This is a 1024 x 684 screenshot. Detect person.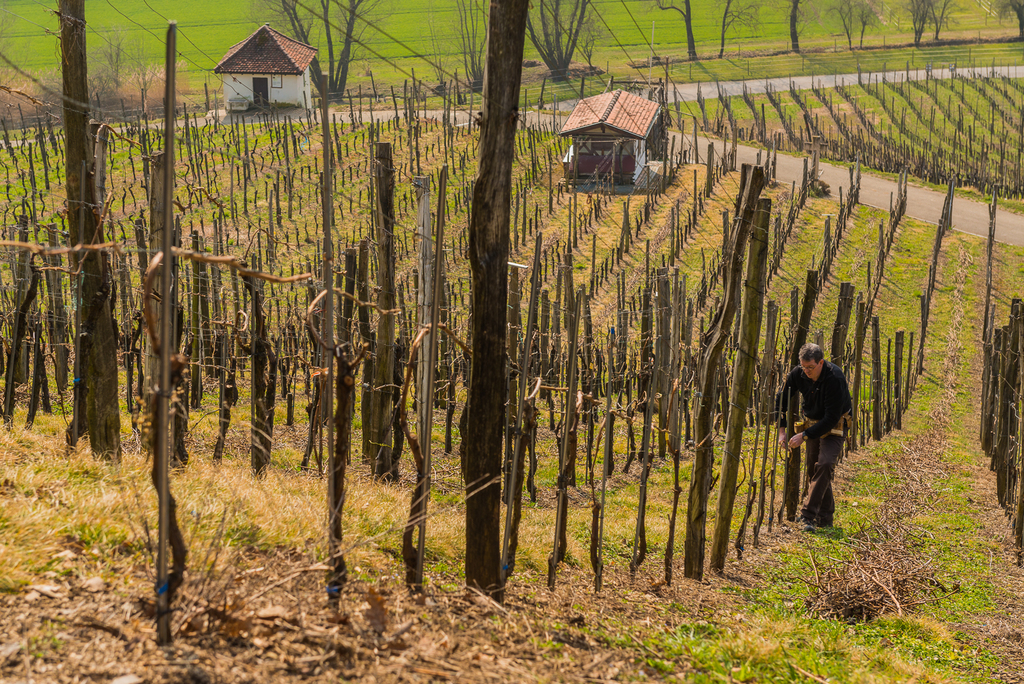
x1=797, y1=332, x2=865, y2=539.
